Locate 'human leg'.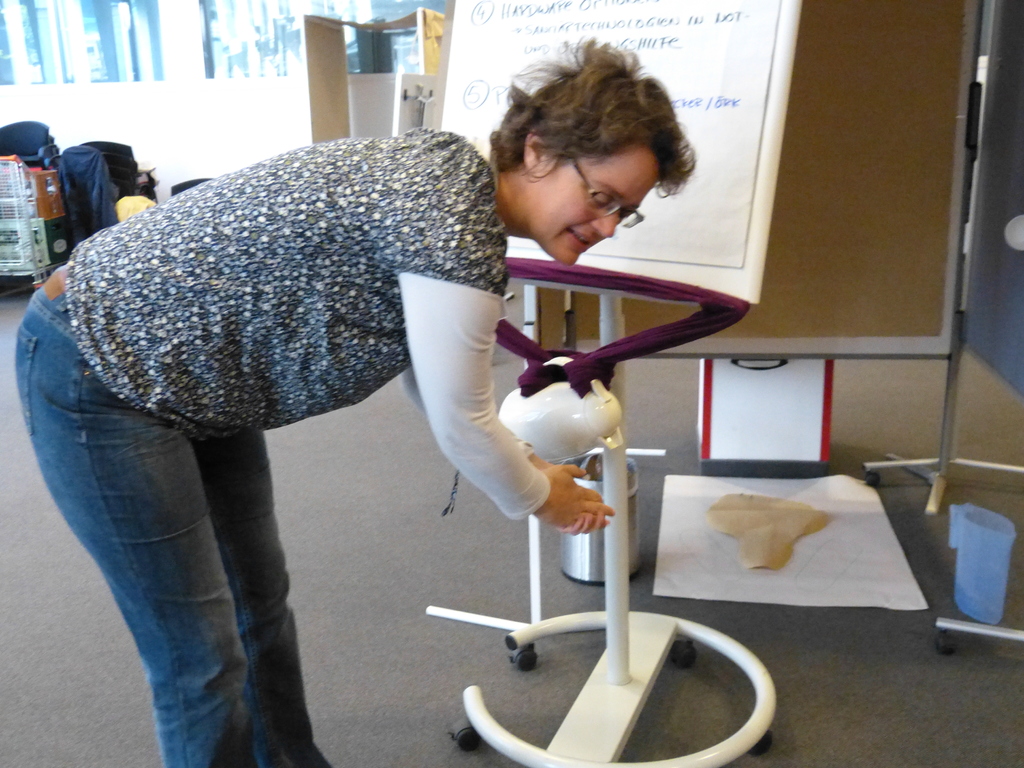
Bounding box: <region>194, 427, 335, 767</region>.
